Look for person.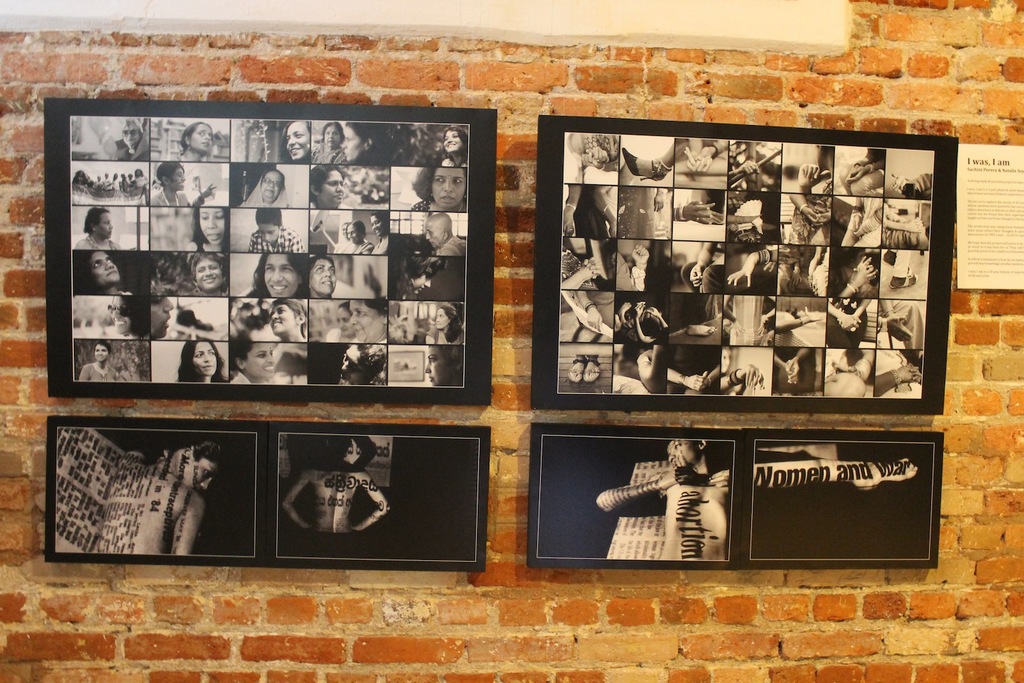
Found: 619 243 656 282.
